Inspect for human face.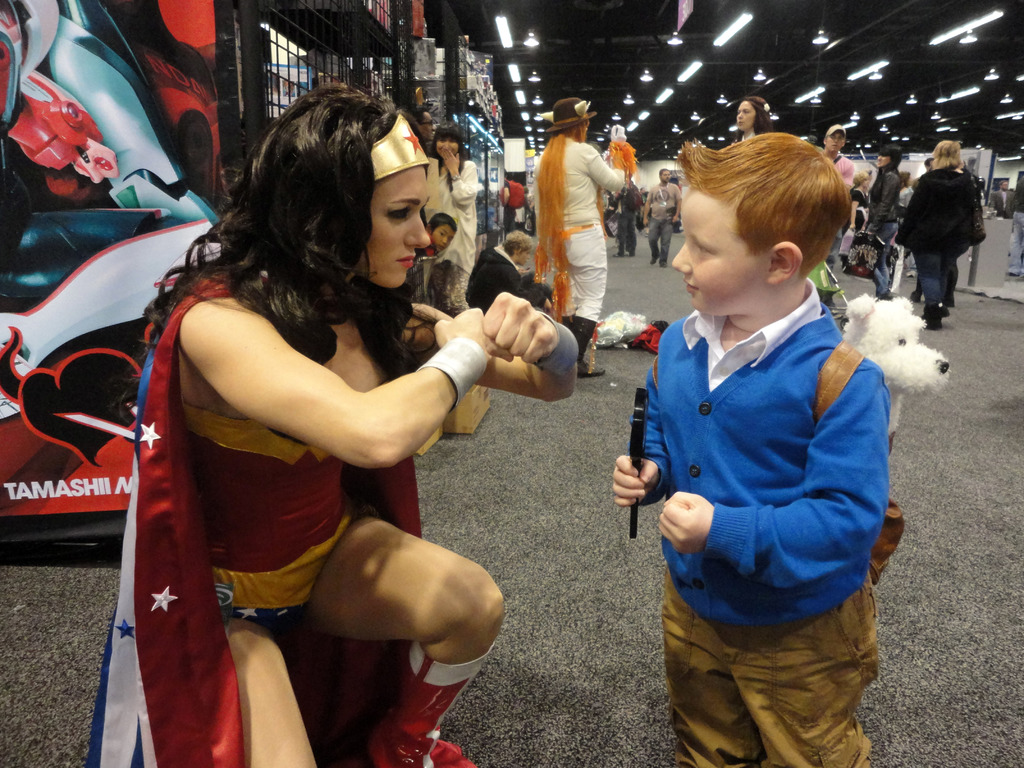
Inspection: Rect(432, 217, 457, 254).
